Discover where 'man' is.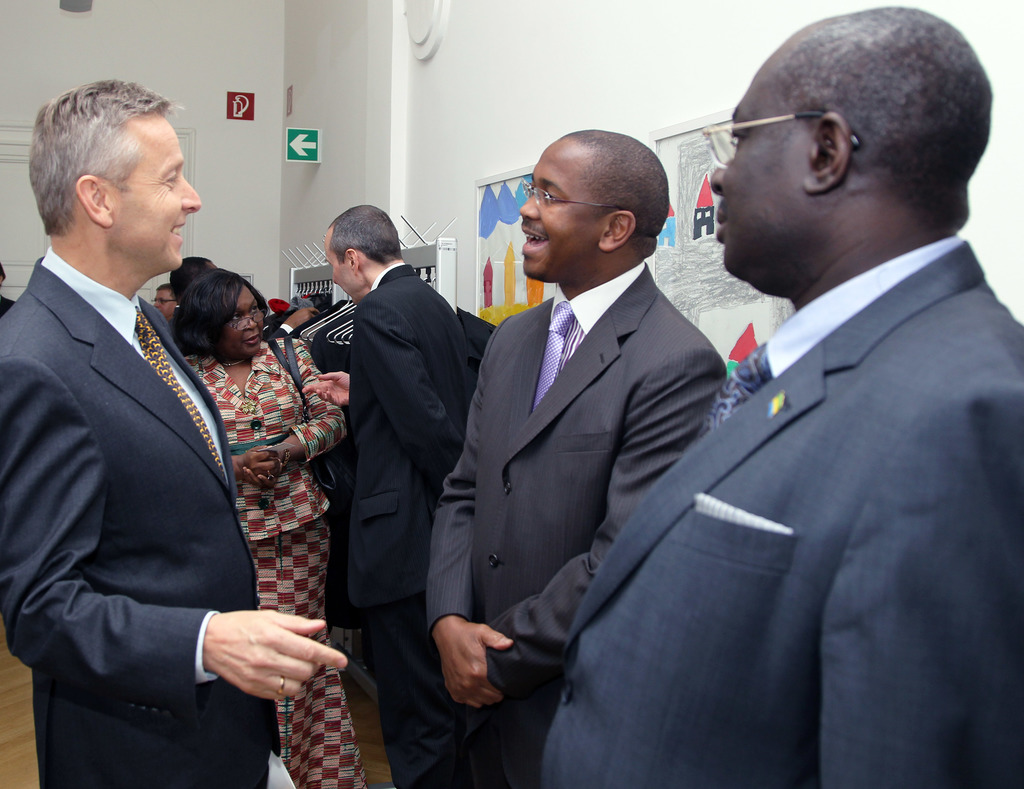
Discovered at (left=423, top=121, right=722, bottom=788).
